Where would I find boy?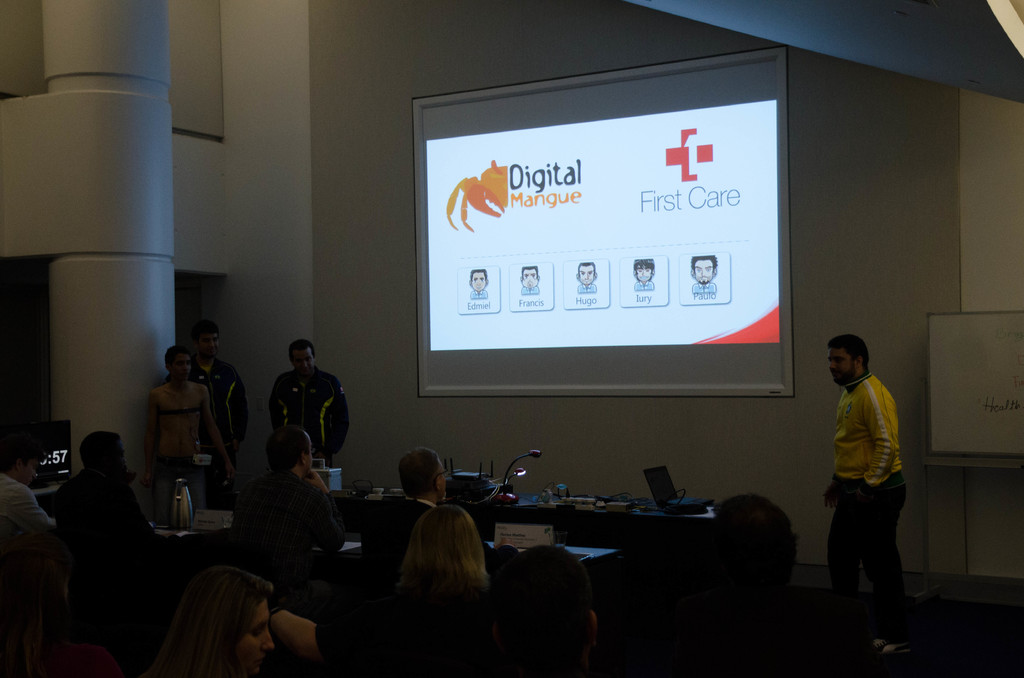
At (161,321,247,508).
